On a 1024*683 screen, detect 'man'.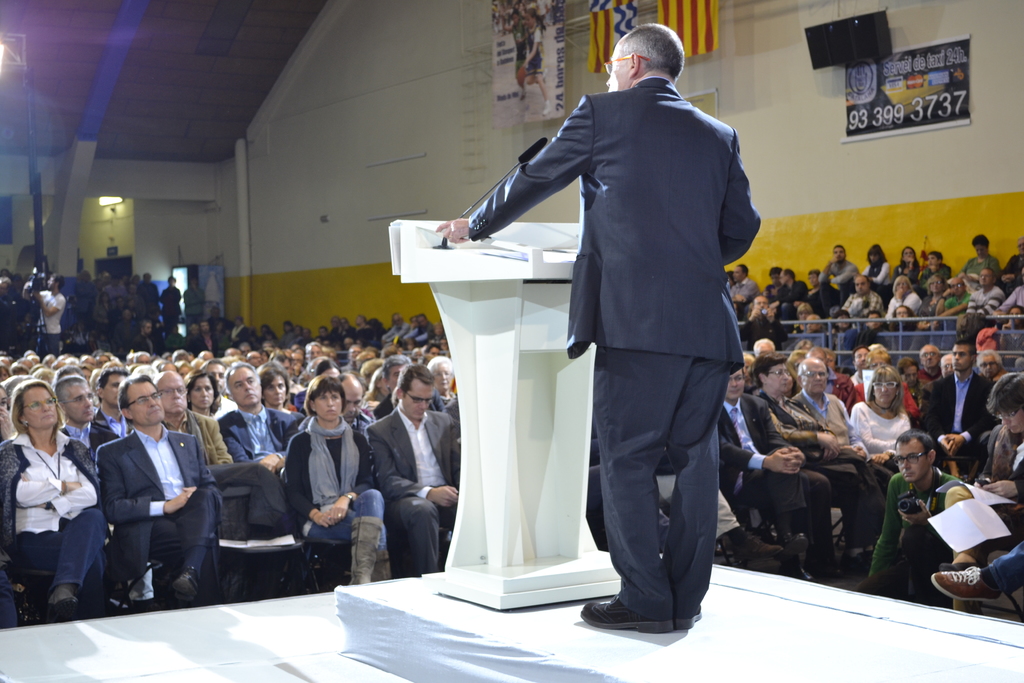
{"left": 817, "top": 244, "right": 863, "bottom": 300}.
